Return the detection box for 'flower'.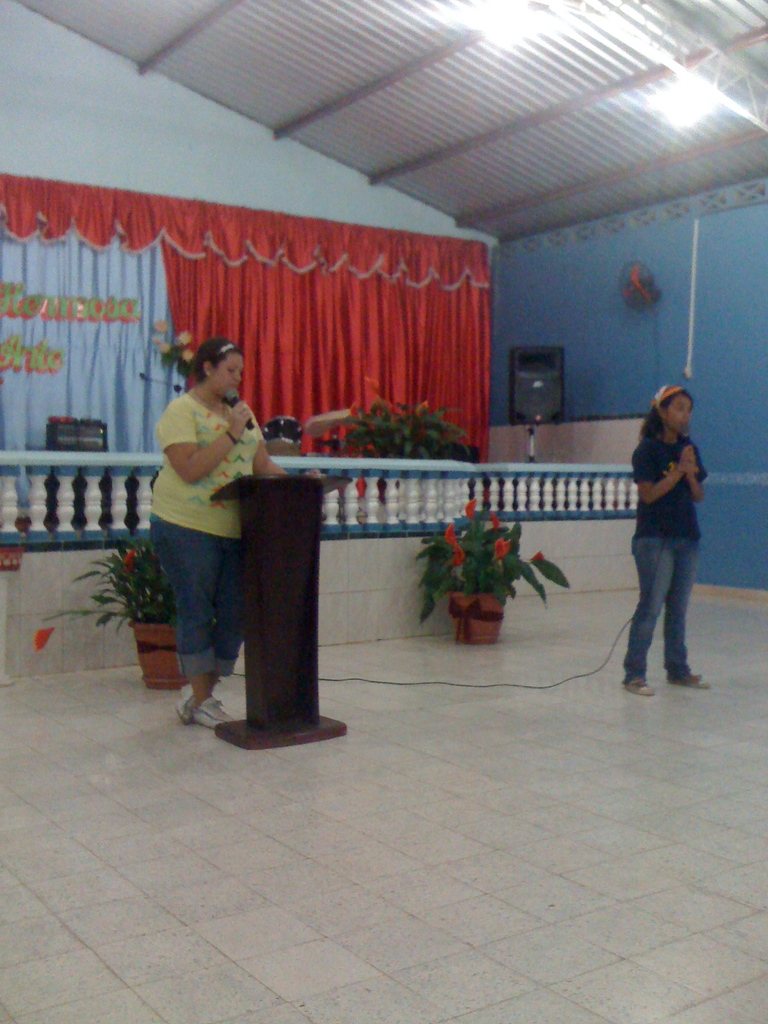
<box>493,537,516,563</box>.
